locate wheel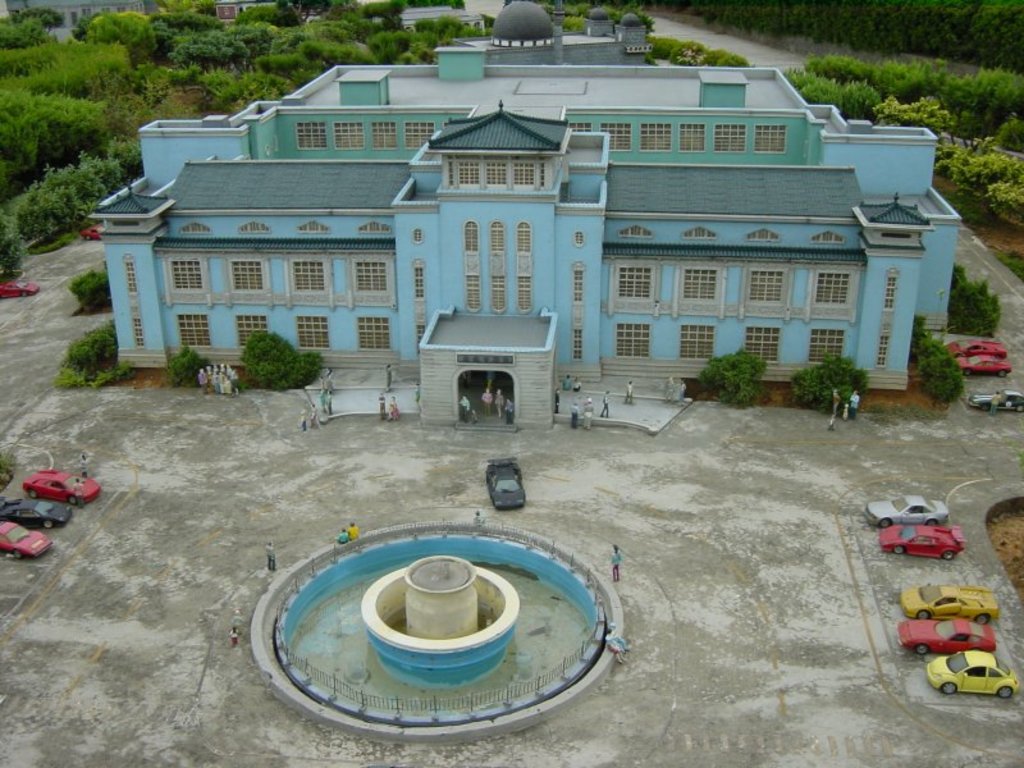
[left=996, top=370, right=1009, bottom=379]
